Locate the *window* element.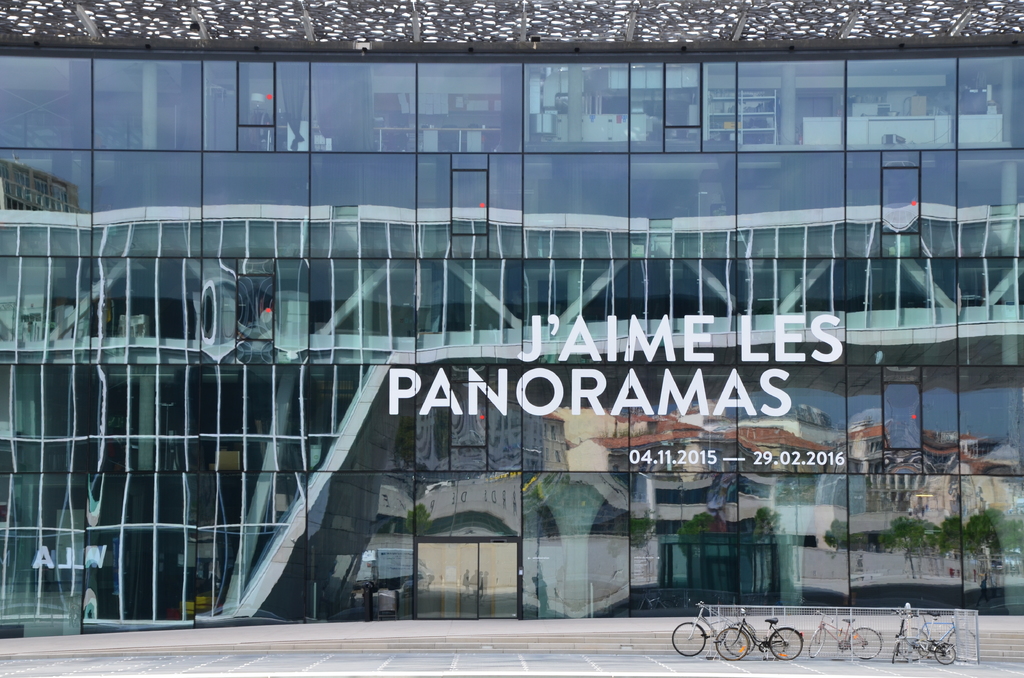
Element bbox: BBox(414, 149, 524, 255).
